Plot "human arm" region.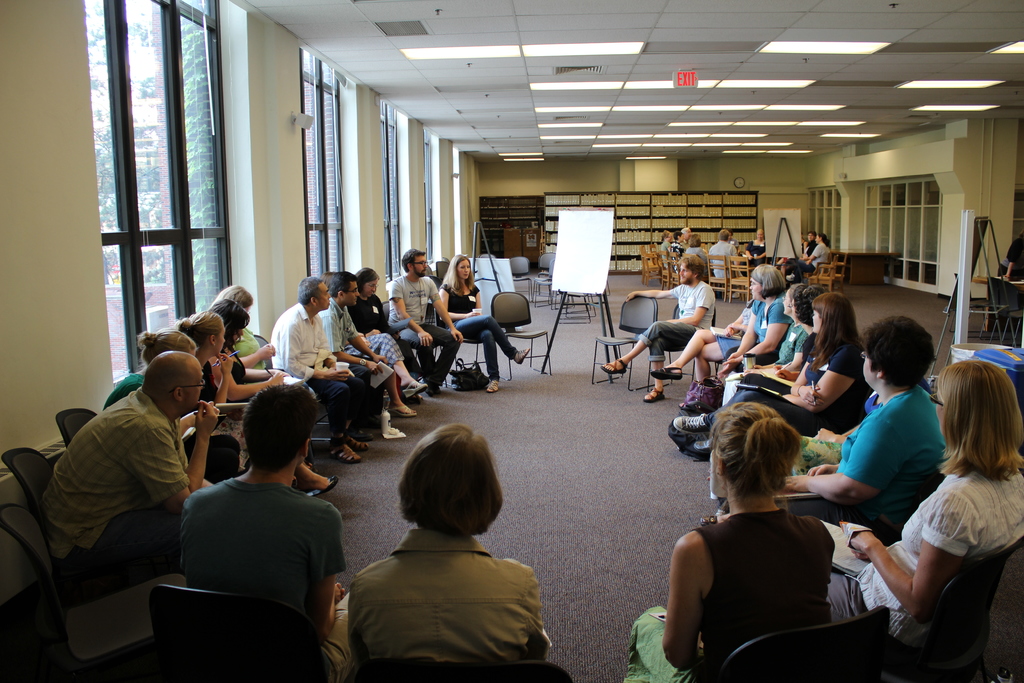
Plotted at (661,288,708,328).
